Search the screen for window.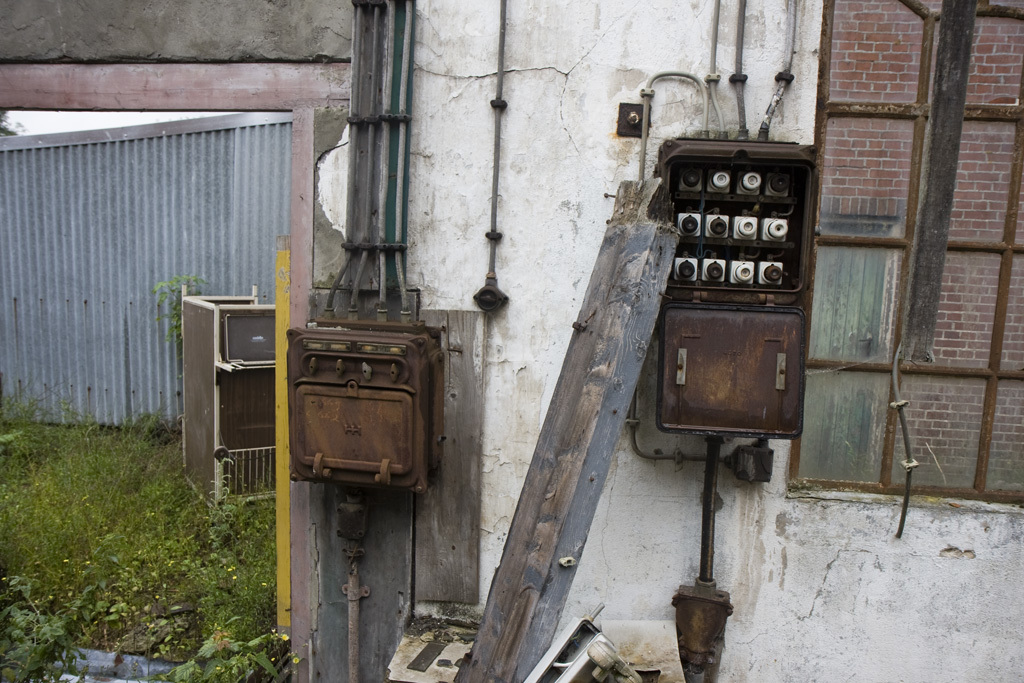
Found at crop(788, 0, 1023, 514).
